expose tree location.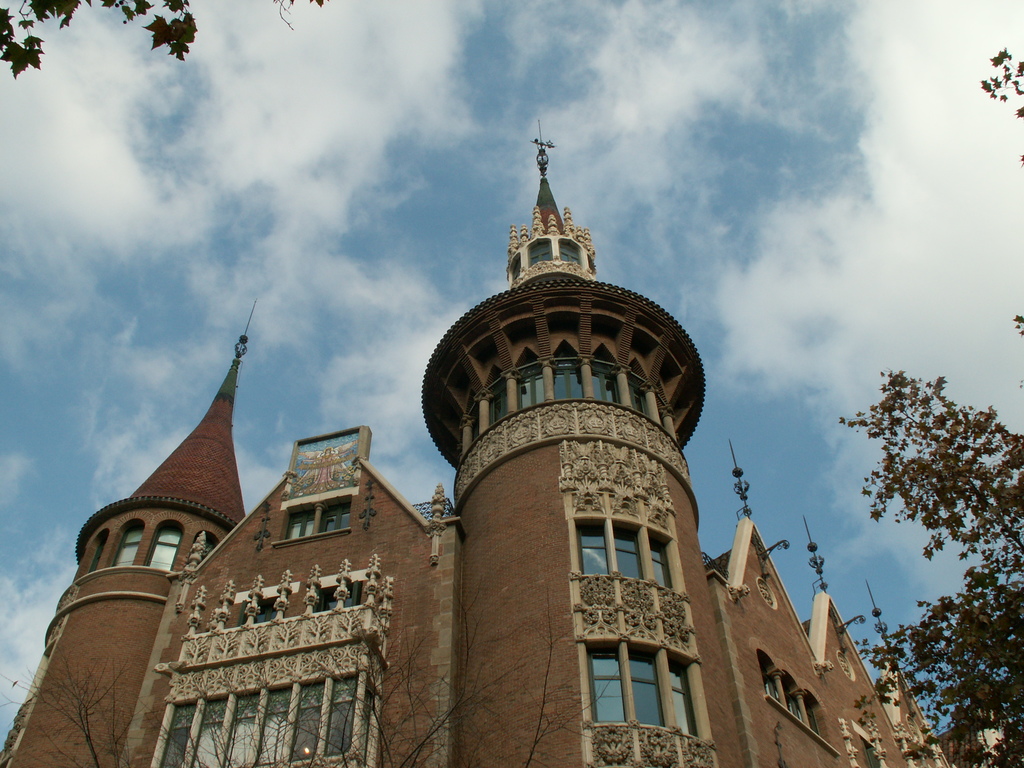
Exposed at left=0, top=0, right=199, bottom=81.
